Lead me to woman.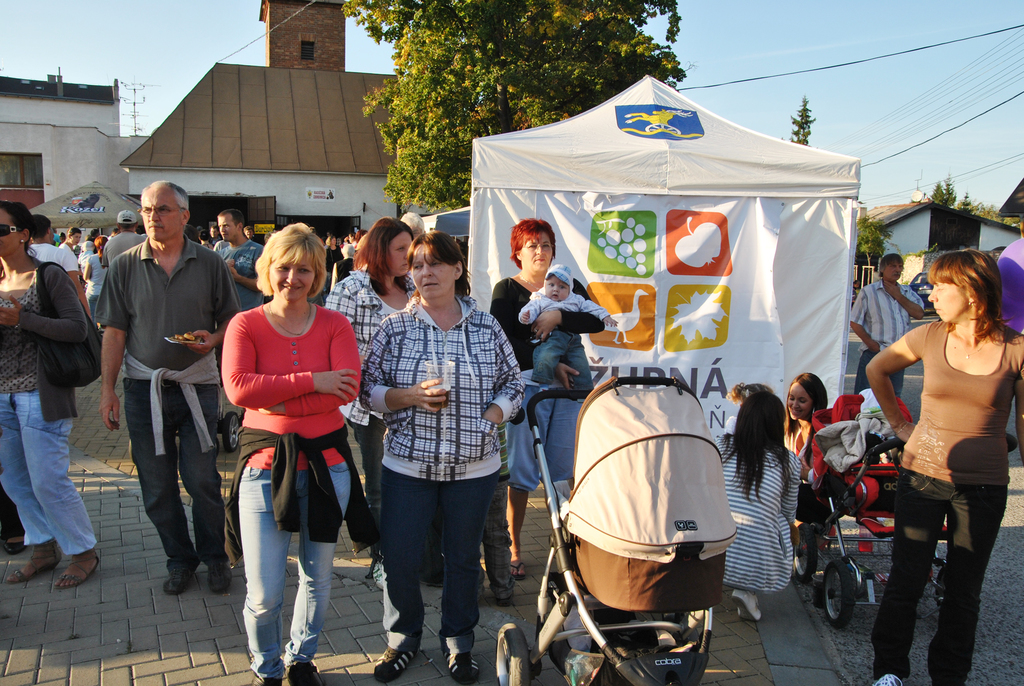
Lead to [x1=326, y1=234, x2=345, y2=278].
